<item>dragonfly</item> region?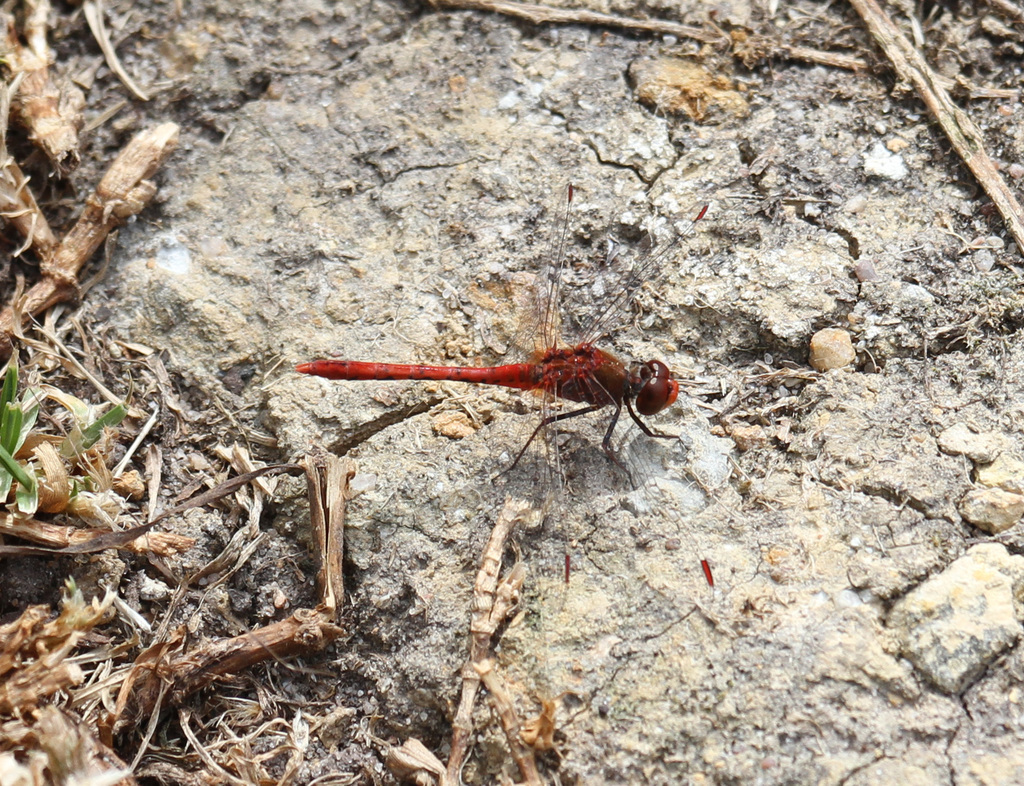
{"x1": 296, "y1": 180, "x2": 720, "y2": 618}
